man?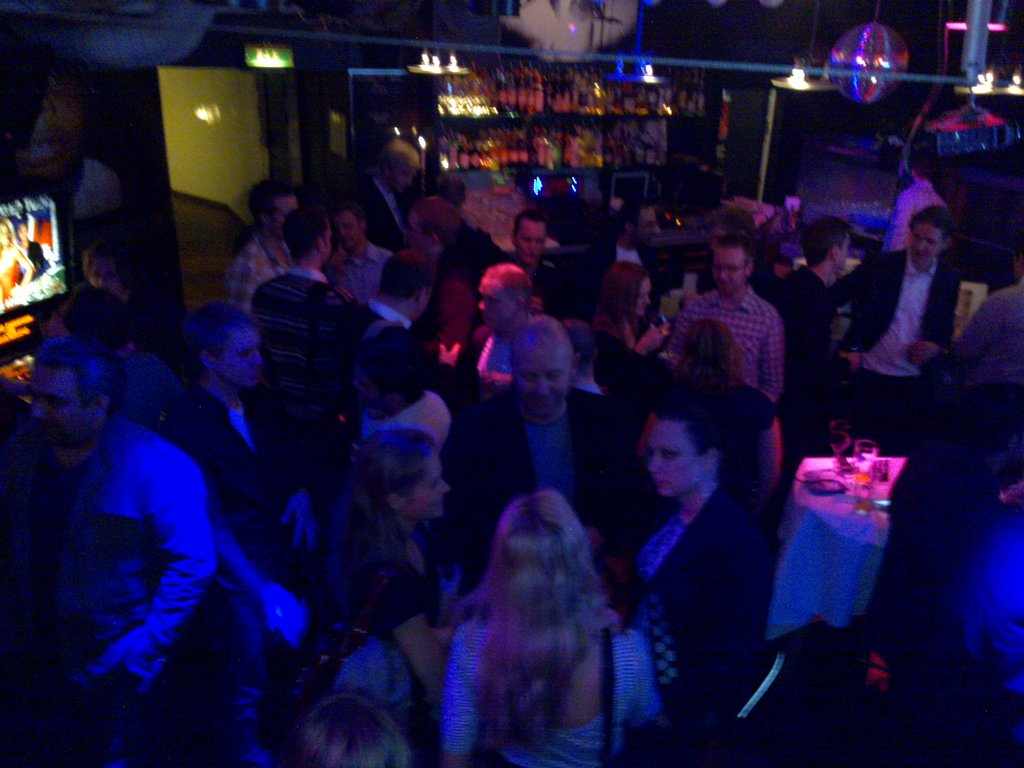
box(838, 202, 964, 435)
